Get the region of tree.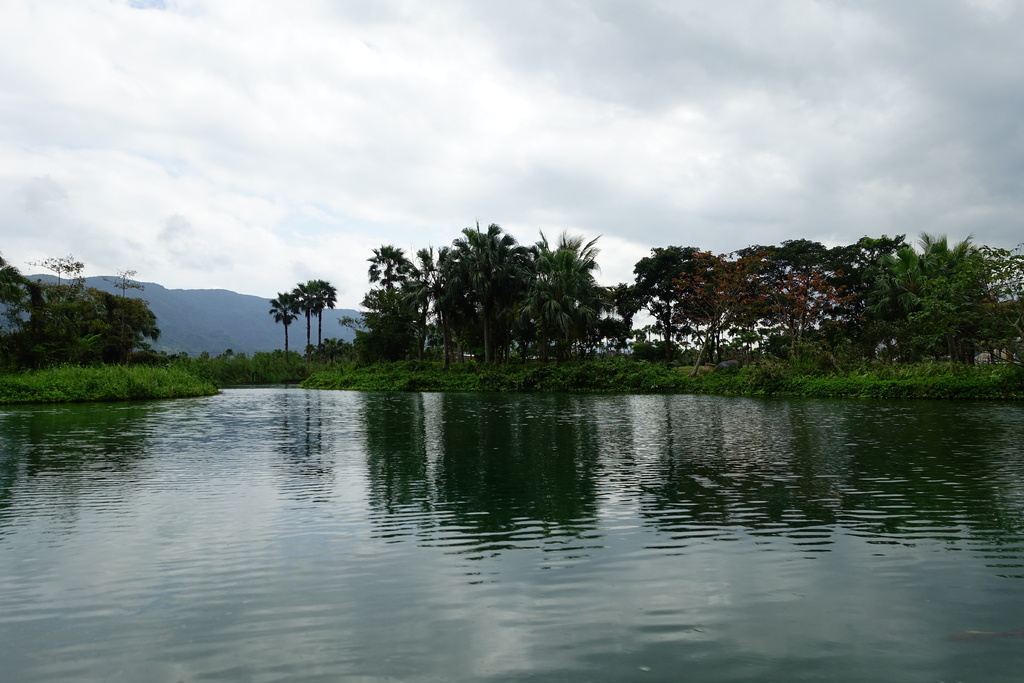
<box>760,259,833,351</box>.
